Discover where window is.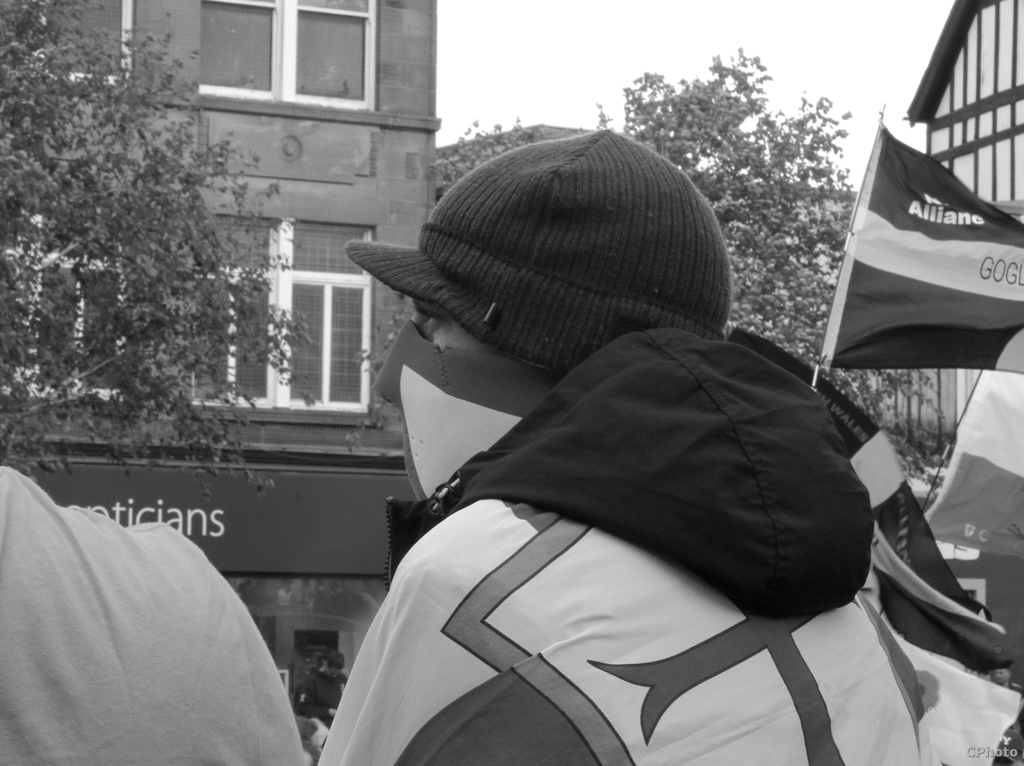
Discovered at l=179, t=0, r=377, b=116.
